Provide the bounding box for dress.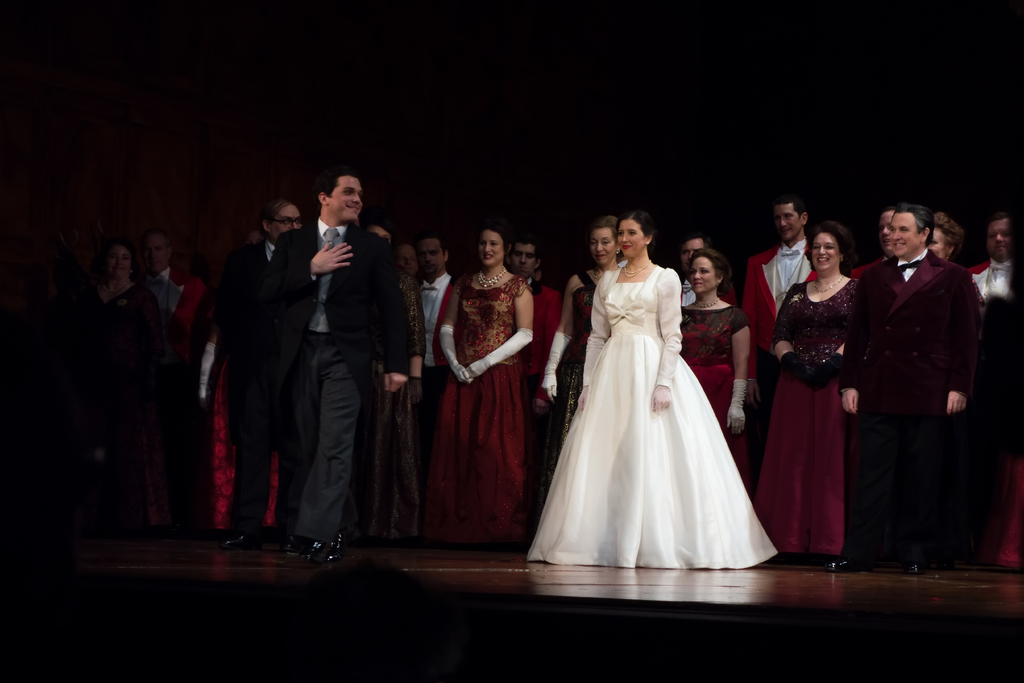
locate(415, 274, 547, 554).
